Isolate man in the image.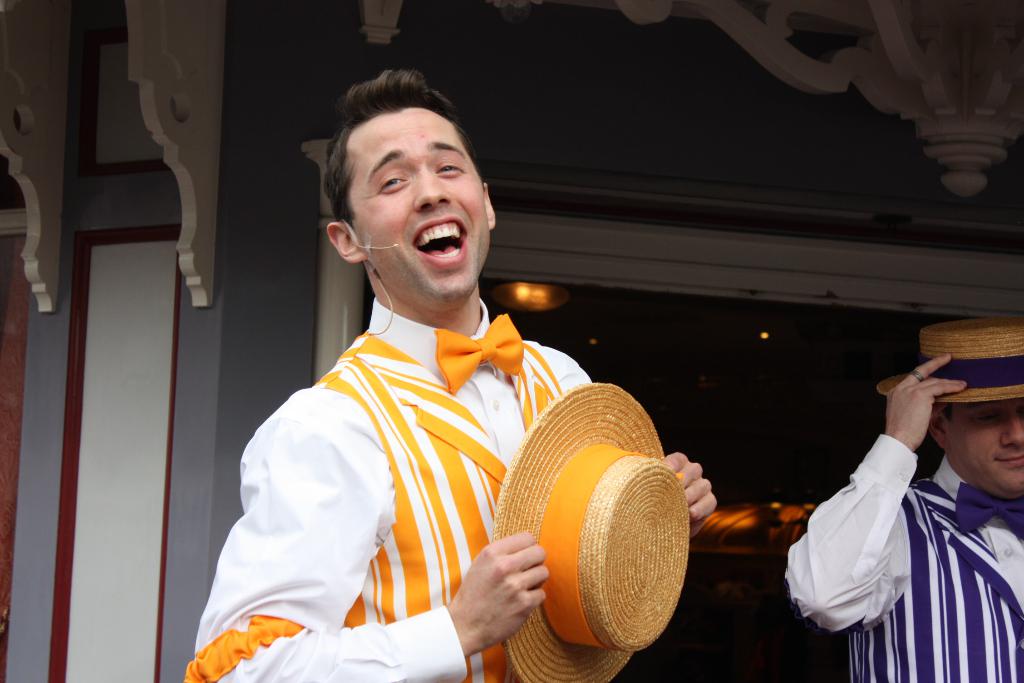
Isolated region: region(169, 71, 716, 682).
